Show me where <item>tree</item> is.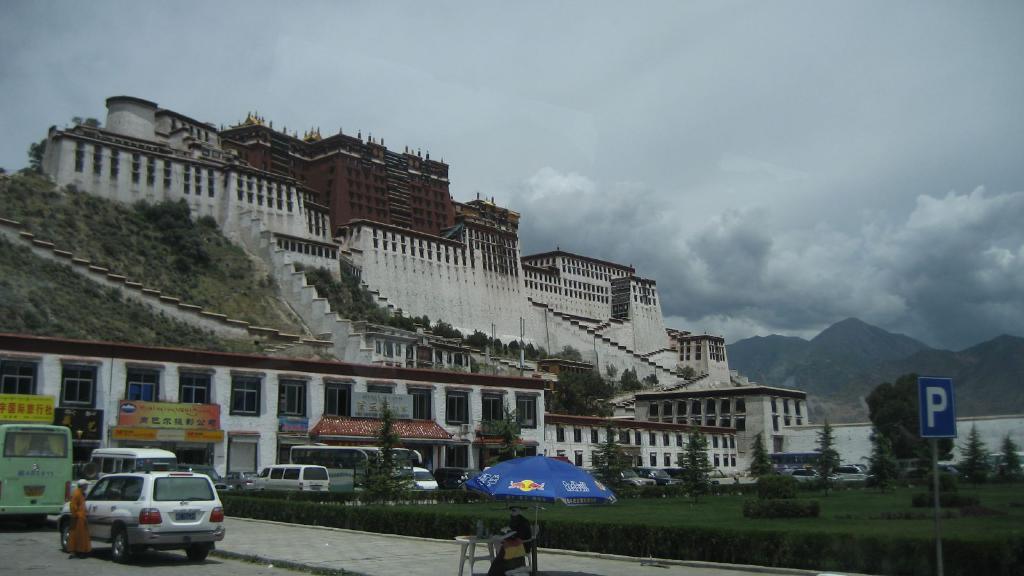
<item>tree</item> is at [541, 360, 612, 410].
